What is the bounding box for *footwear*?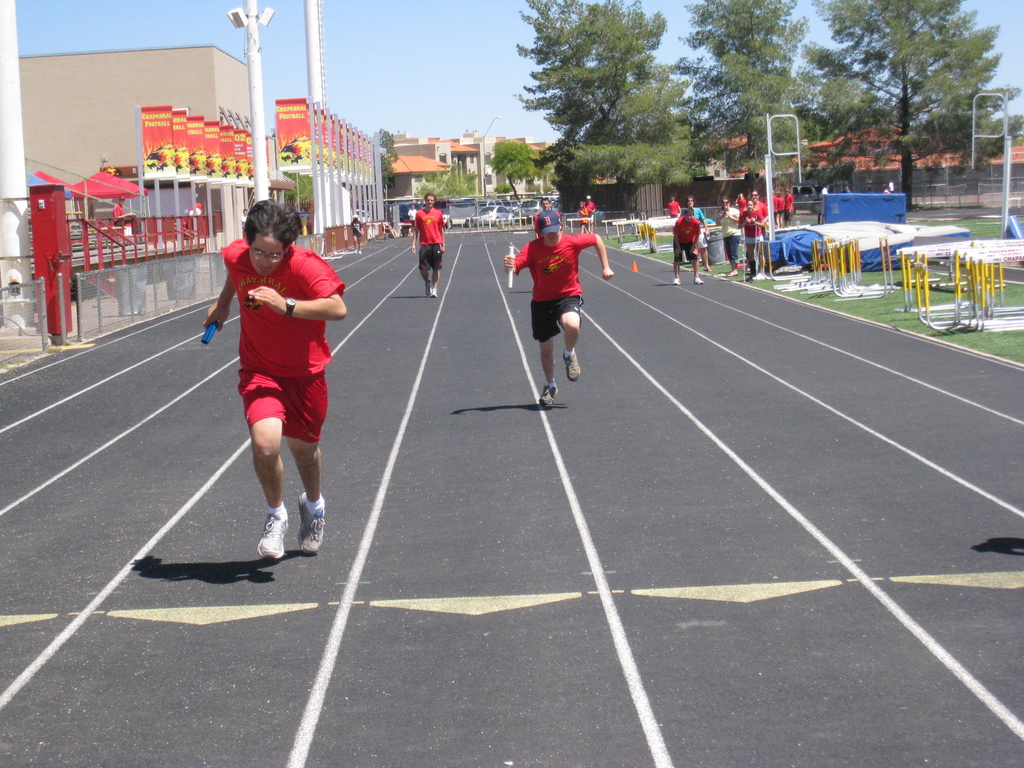
l=673, t=275, r=683, b=287.
